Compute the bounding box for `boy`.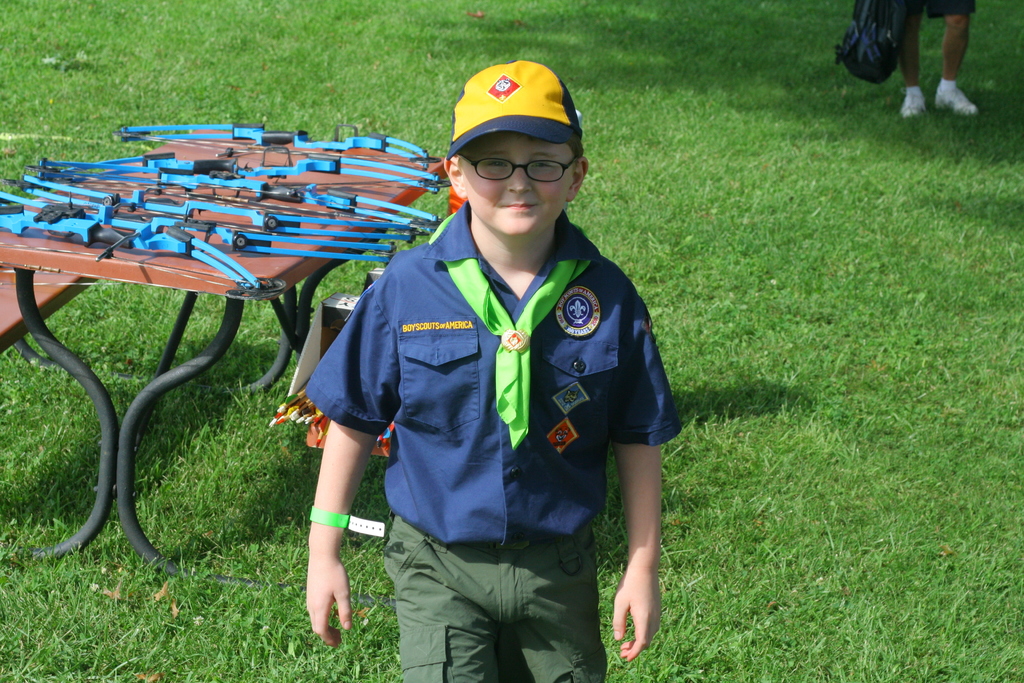
detection(291, 55, 685, 682).
